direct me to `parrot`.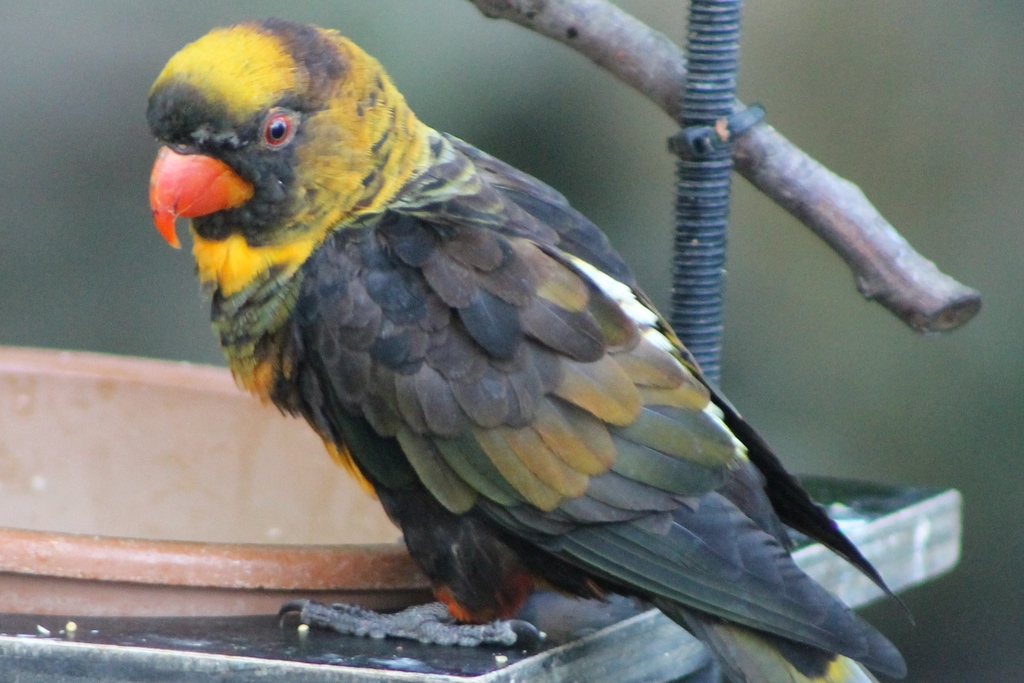
Direction: bbox(145, 12, 909, 662).
